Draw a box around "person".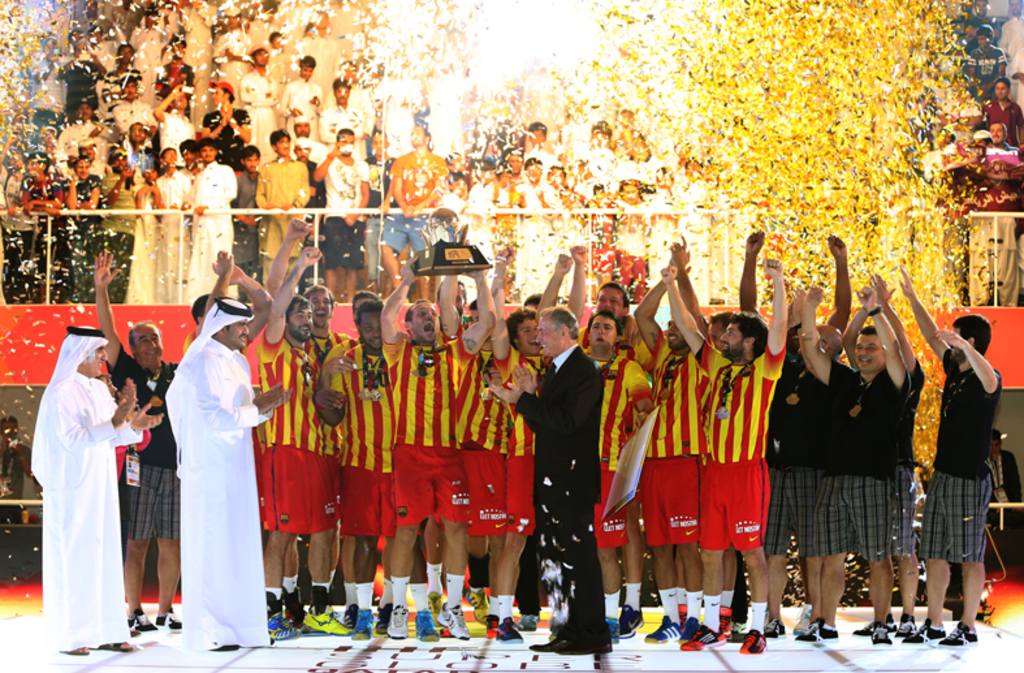
(317, 292, 384, 374).
